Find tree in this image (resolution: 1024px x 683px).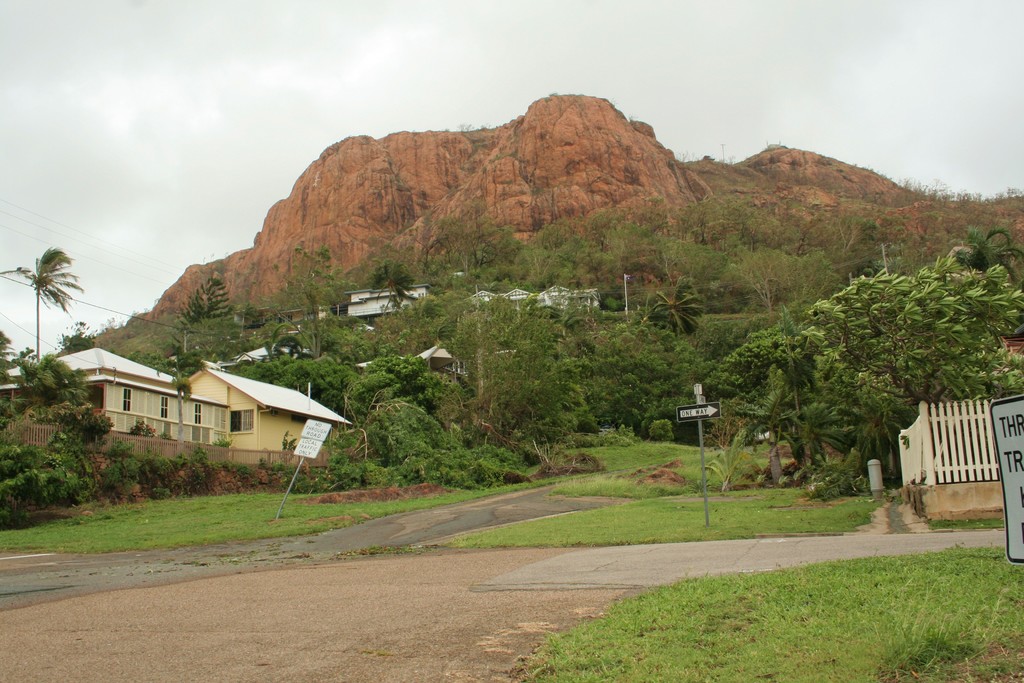
<region>360, 255, 410, 322</region>.
